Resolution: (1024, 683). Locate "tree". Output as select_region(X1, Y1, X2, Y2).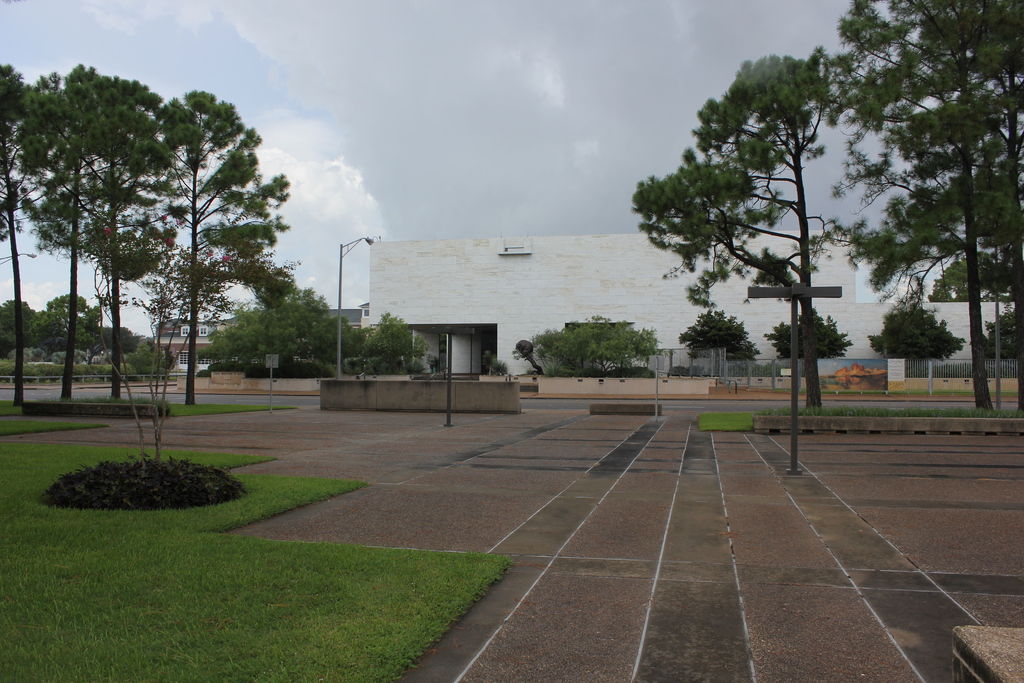
select_region(30, 77, 179, 400).
